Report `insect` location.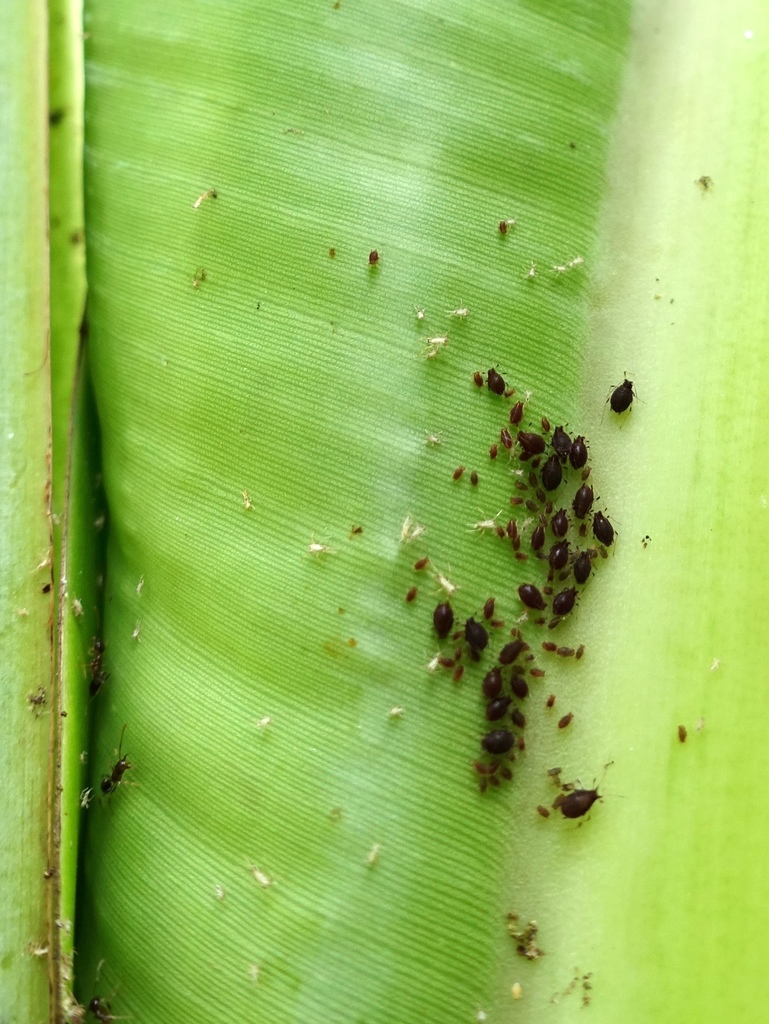
Report: 566, 435, 588, 468.
